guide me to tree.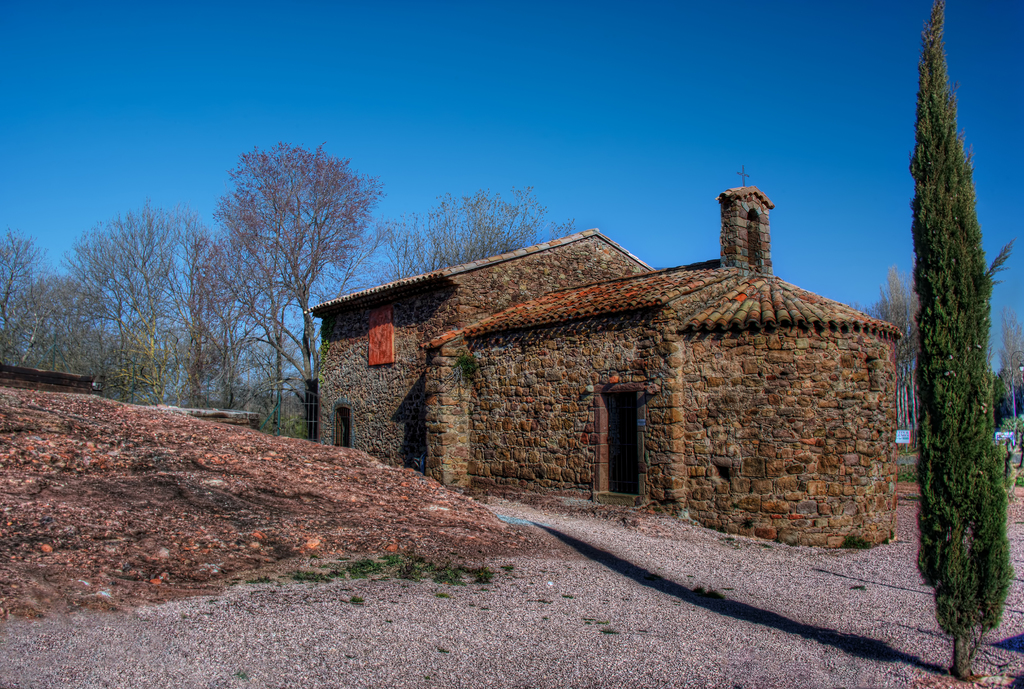
Guidance: left=910, top=0, right=1018, bottom=680.
